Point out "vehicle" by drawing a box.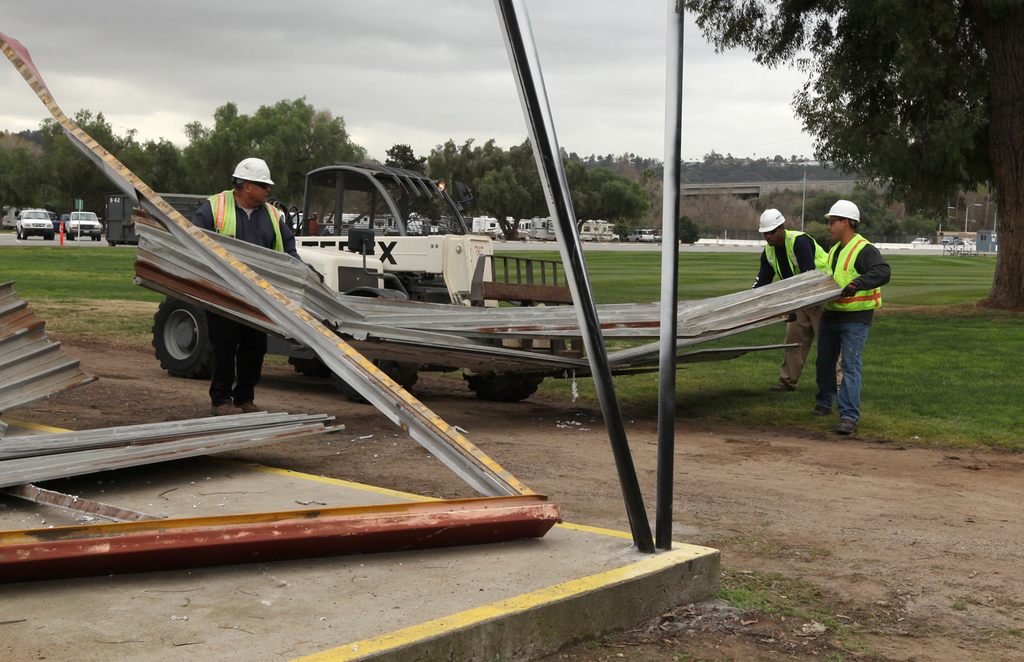
region(907, 237, 931, 247).
